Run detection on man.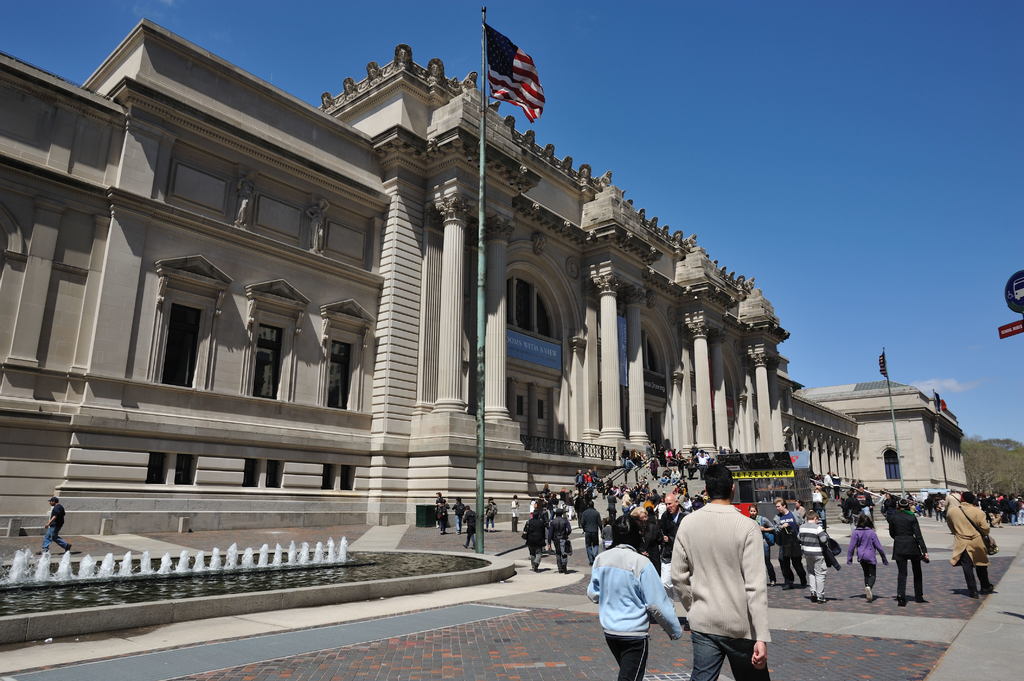
Result: locate(460, 507, 475, 550).
